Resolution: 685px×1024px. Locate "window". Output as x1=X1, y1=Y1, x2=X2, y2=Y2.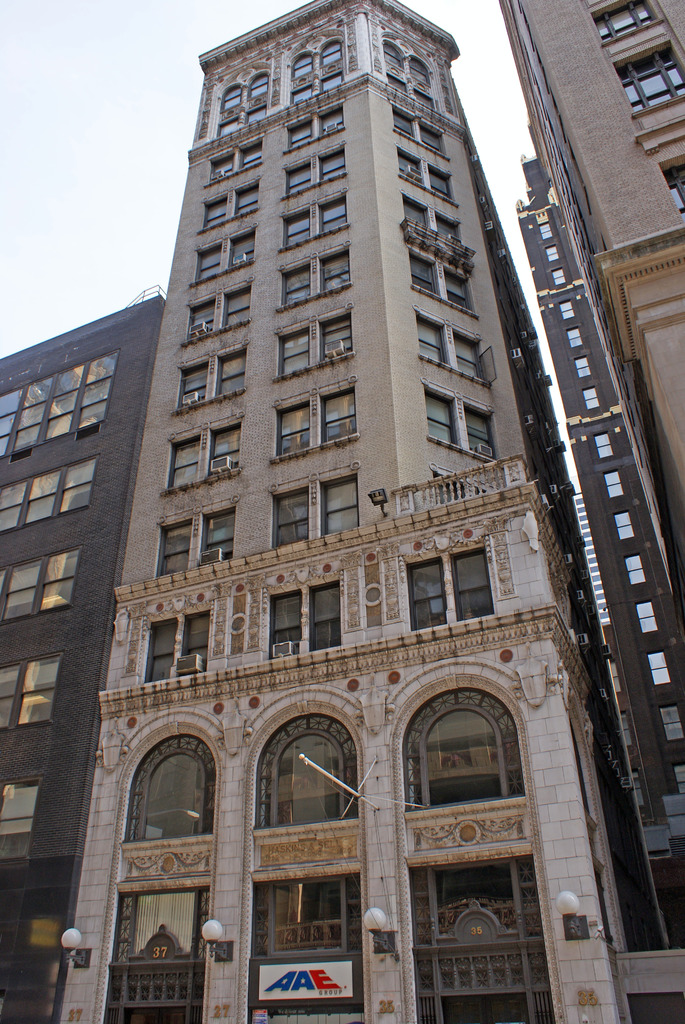
x1=285, y1=148, x2=346, y2=196.
